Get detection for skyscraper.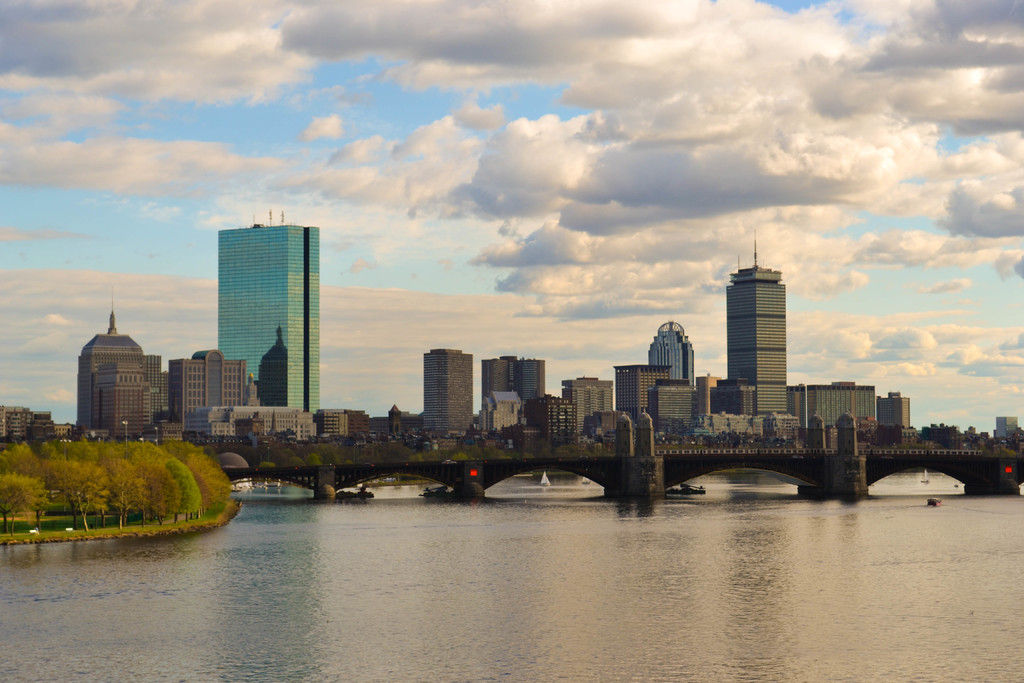
Detection: (650, 322, 694, 388).
